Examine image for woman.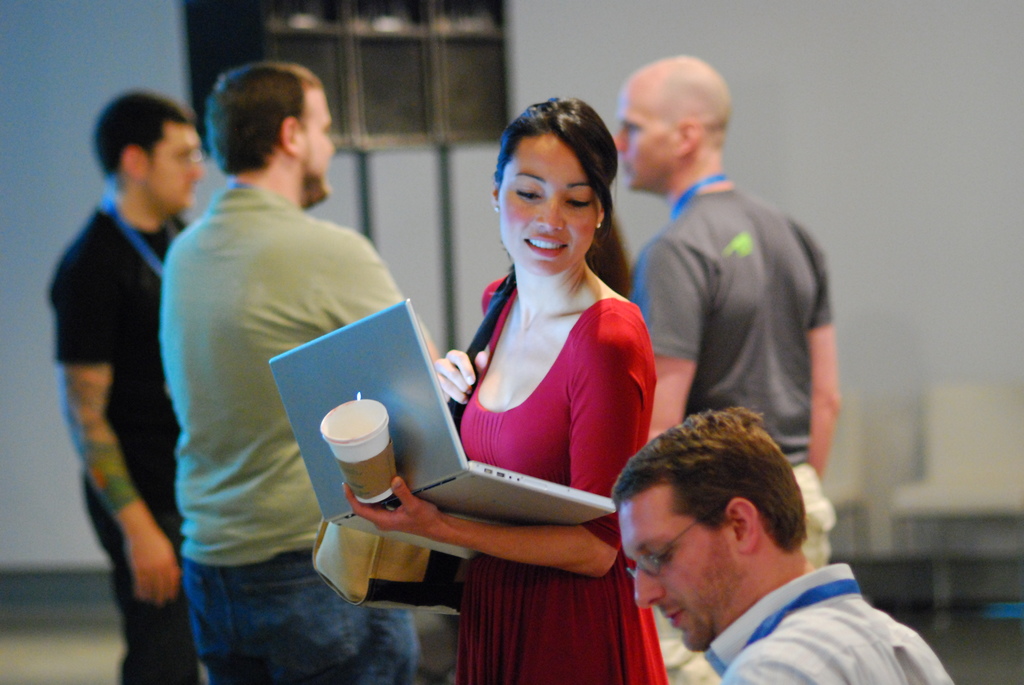
Examination result: x1=342, y1=98, x2=669, y2=683.
